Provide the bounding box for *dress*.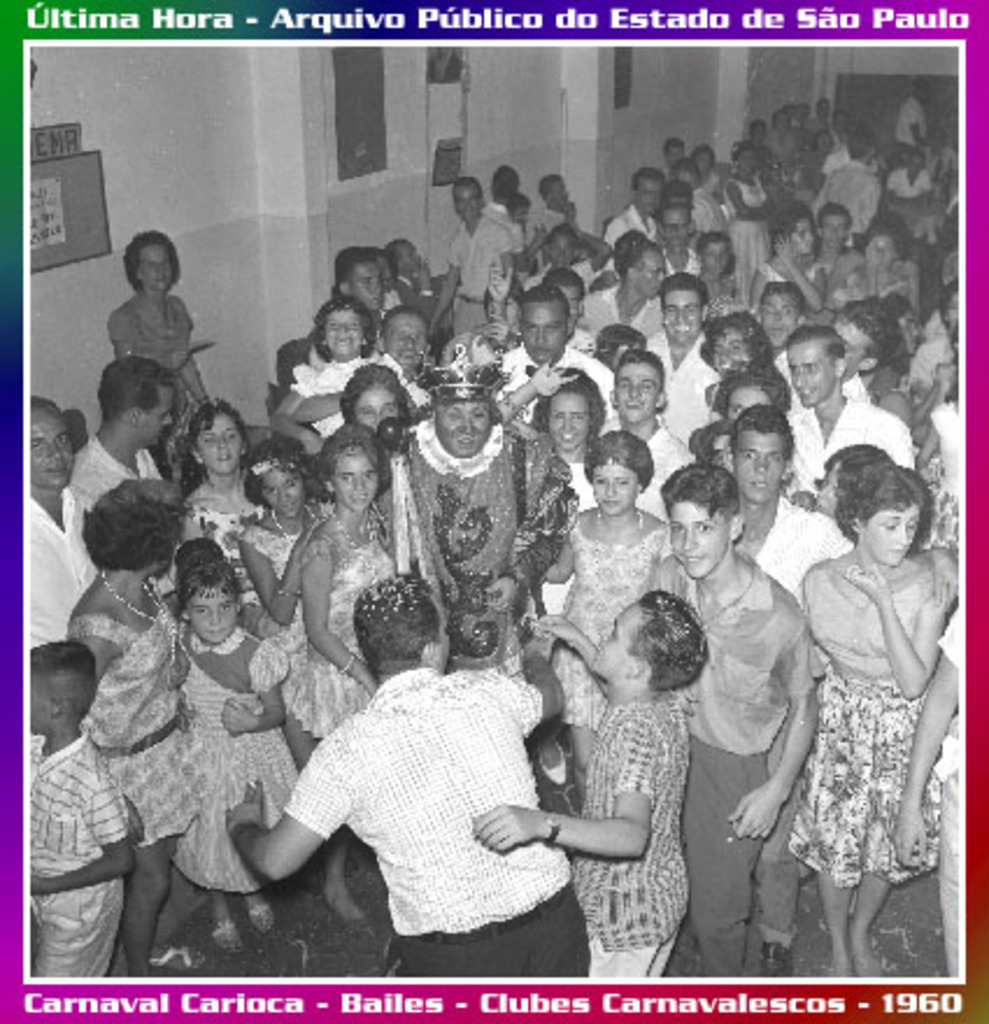
65 612 202 847.
